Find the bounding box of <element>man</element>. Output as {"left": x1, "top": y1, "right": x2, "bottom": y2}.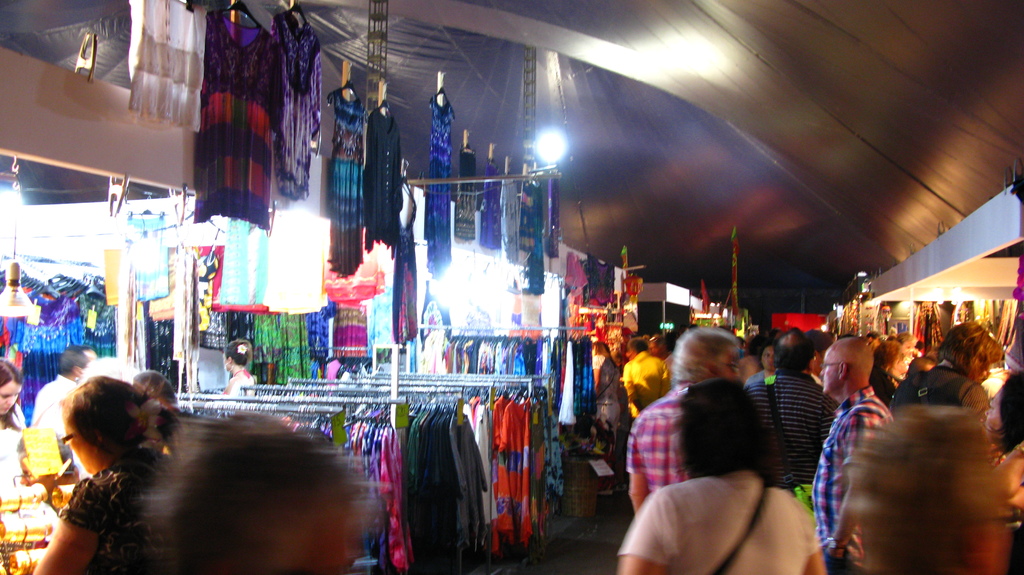
{"left": 740, "top": 327, "right": 839, "bottom": 489}.
